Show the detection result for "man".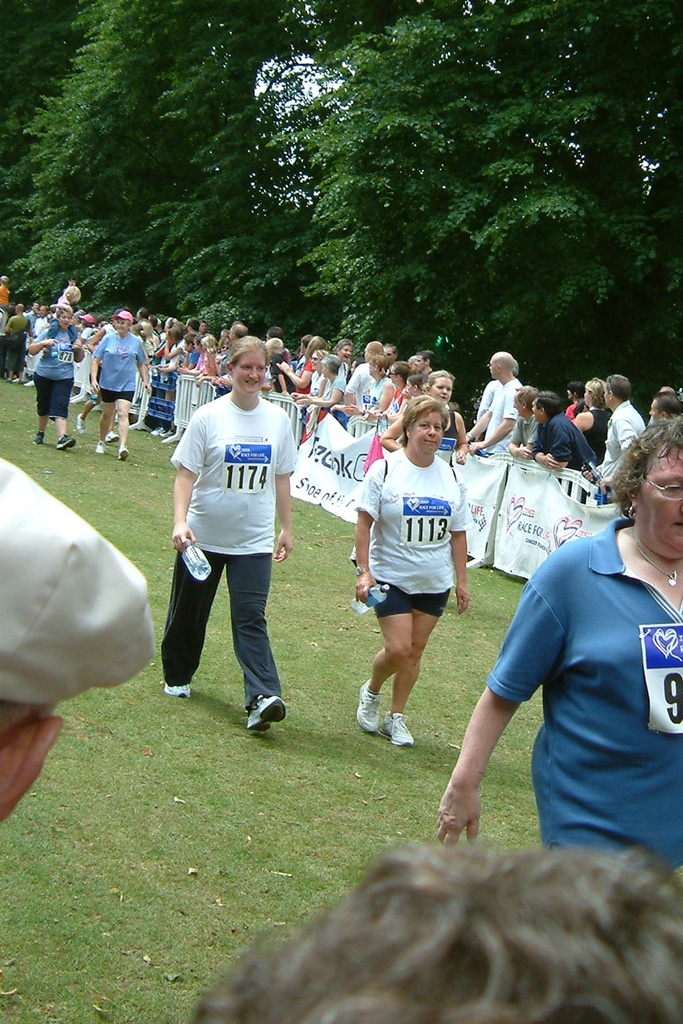
[264,340,299,396].
